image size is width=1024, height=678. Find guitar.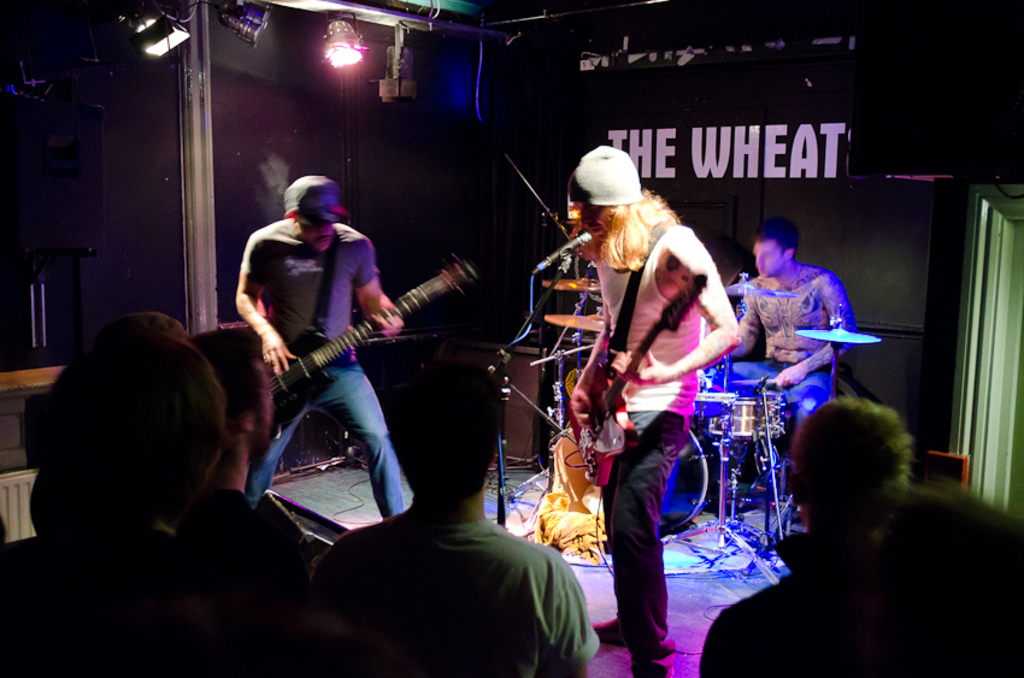
bbox=[235, 252, 487, 435].
